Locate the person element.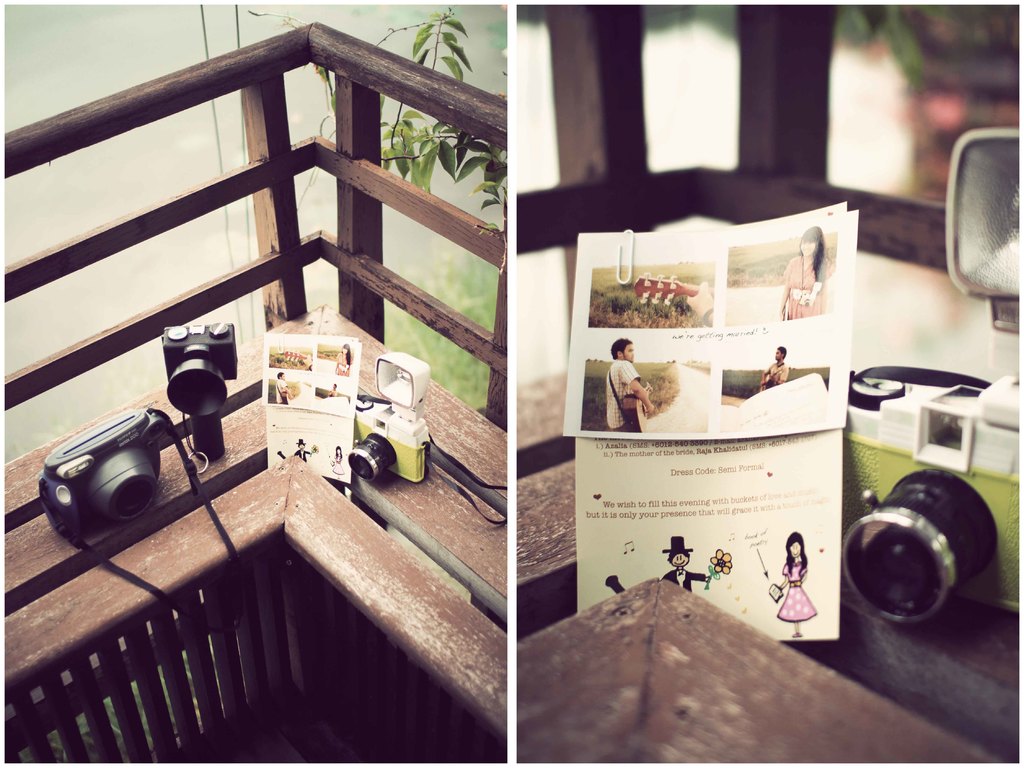
Element bbox: [x1=778, y1=224, x2=827, y2=314].
